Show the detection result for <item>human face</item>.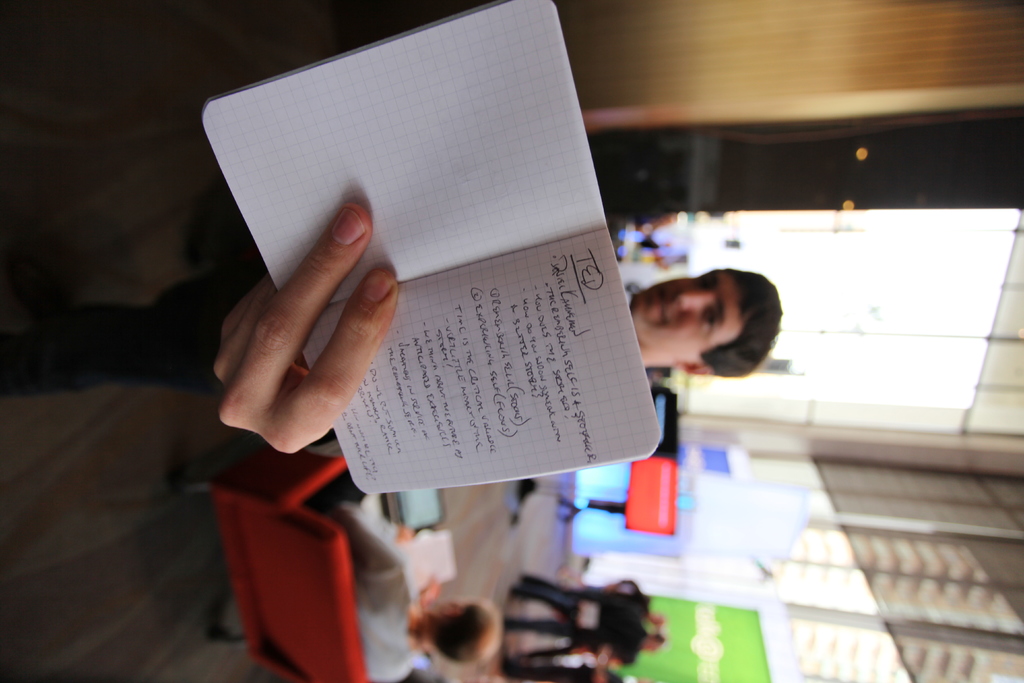
632, 266, 740, 366.
